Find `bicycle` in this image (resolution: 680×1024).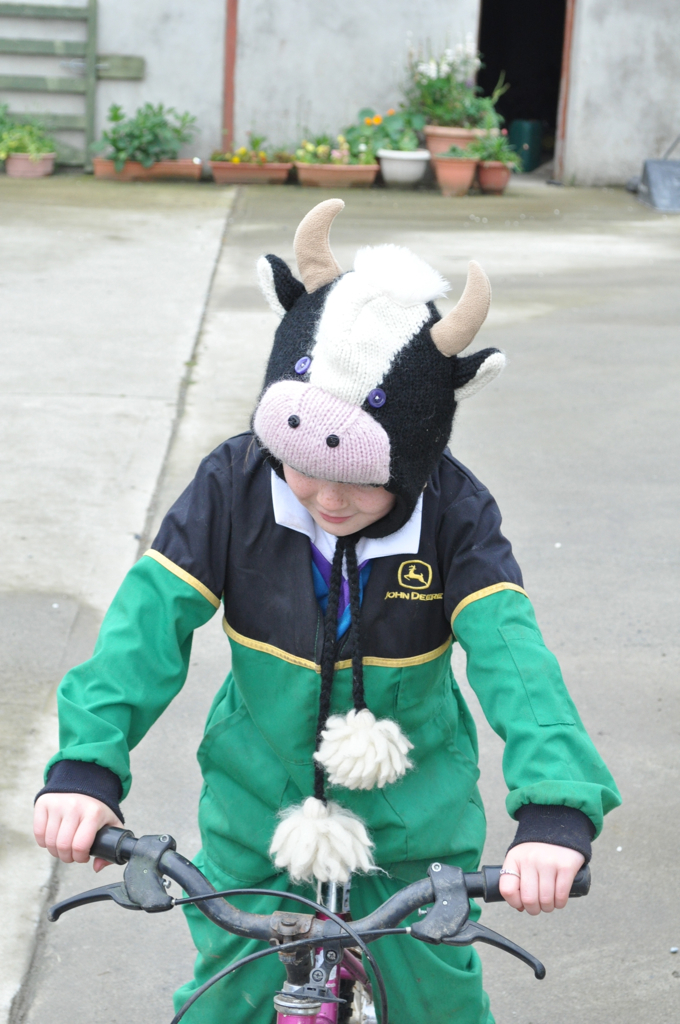
(left=20, top=796, right=582, bottom=1021).
